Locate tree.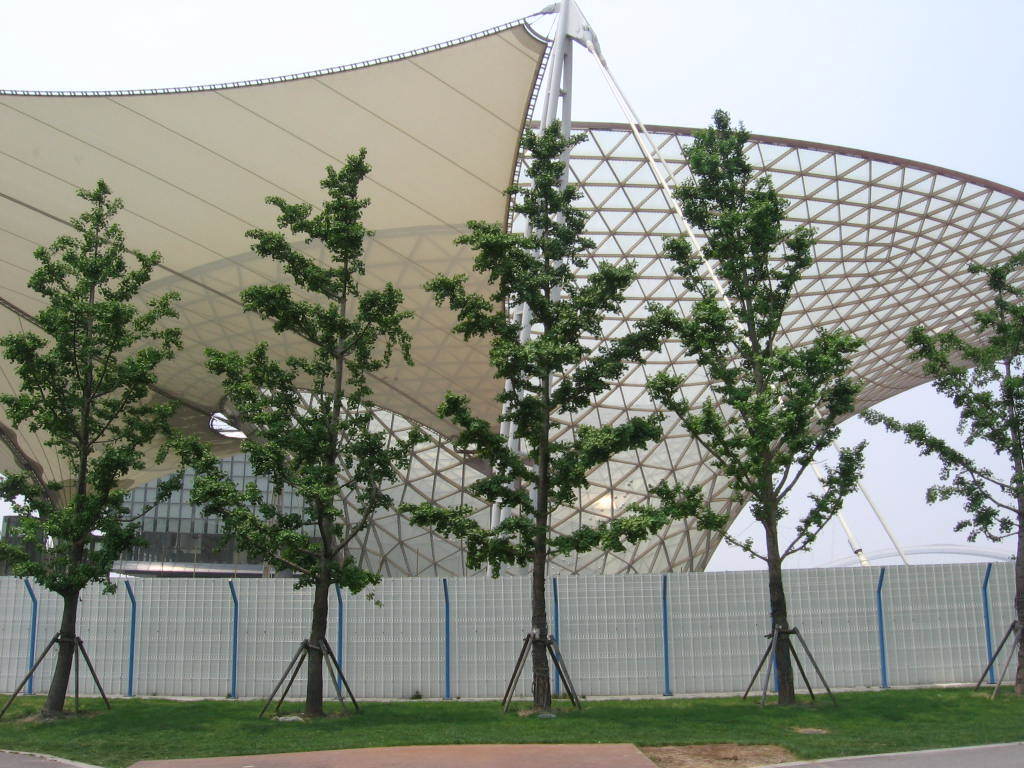
Bounding box: (x1=388, y1=109, x2=713, y2=715).
